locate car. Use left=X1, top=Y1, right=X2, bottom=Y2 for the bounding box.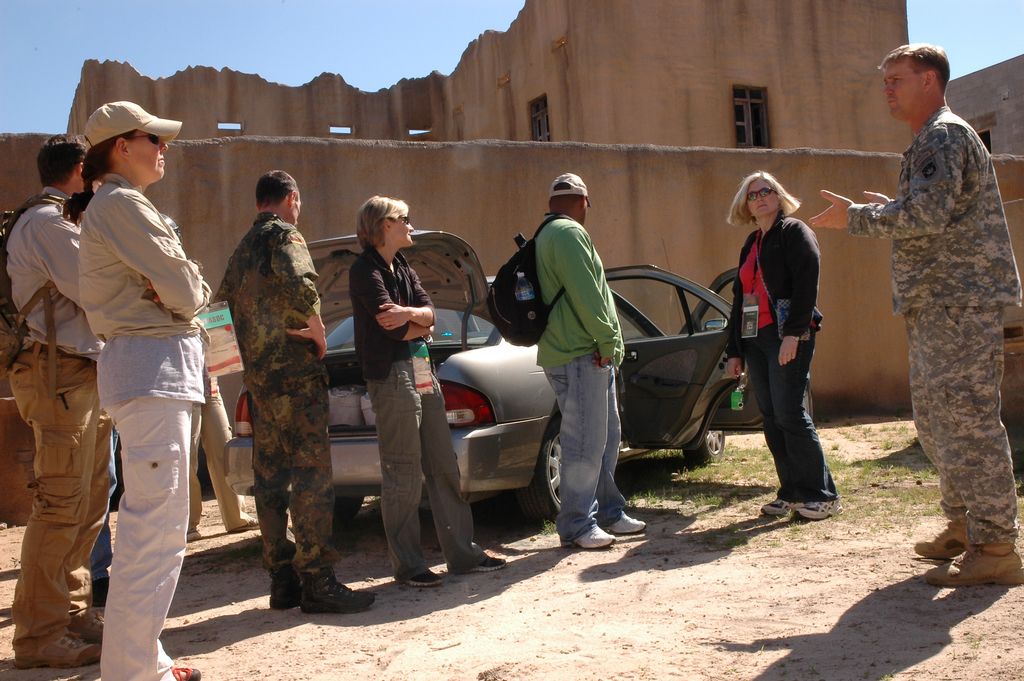
left=222, top=231, right=814, bottom=524.
